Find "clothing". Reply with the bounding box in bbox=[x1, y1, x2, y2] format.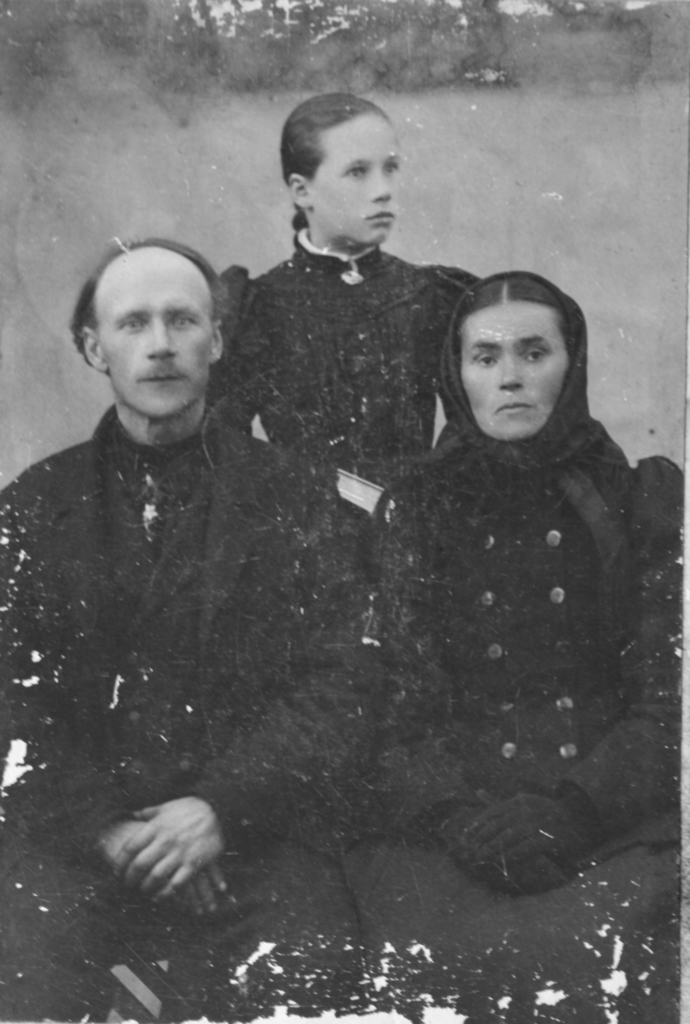
bbox=[0, 406, 380, 1022].
